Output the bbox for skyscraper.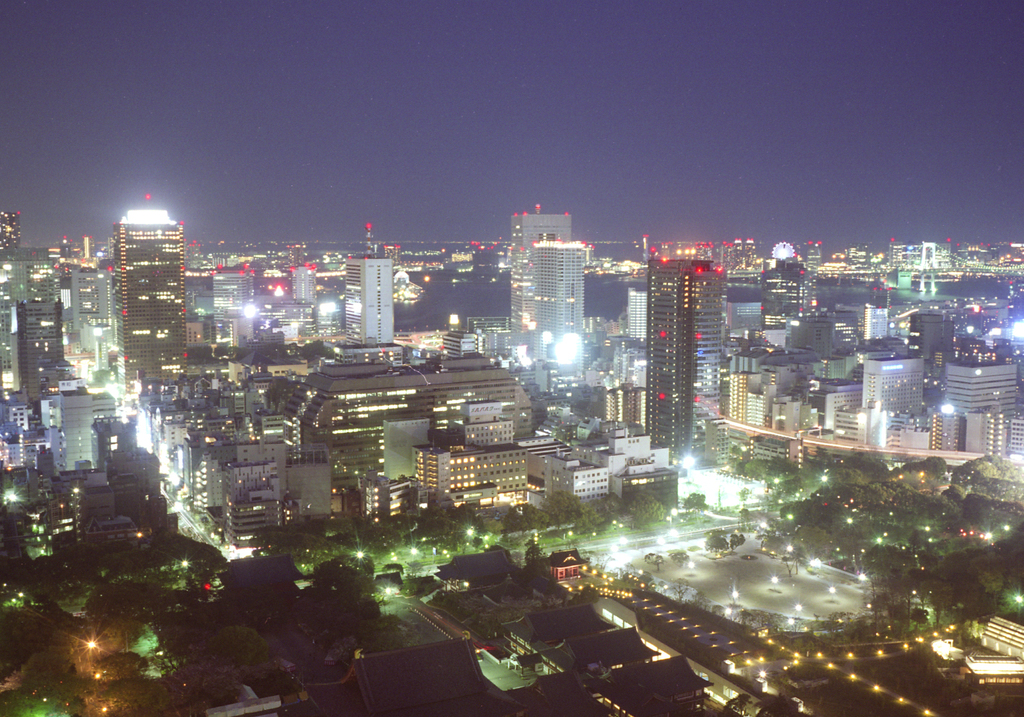
box=[8, 295, 77, 407].
